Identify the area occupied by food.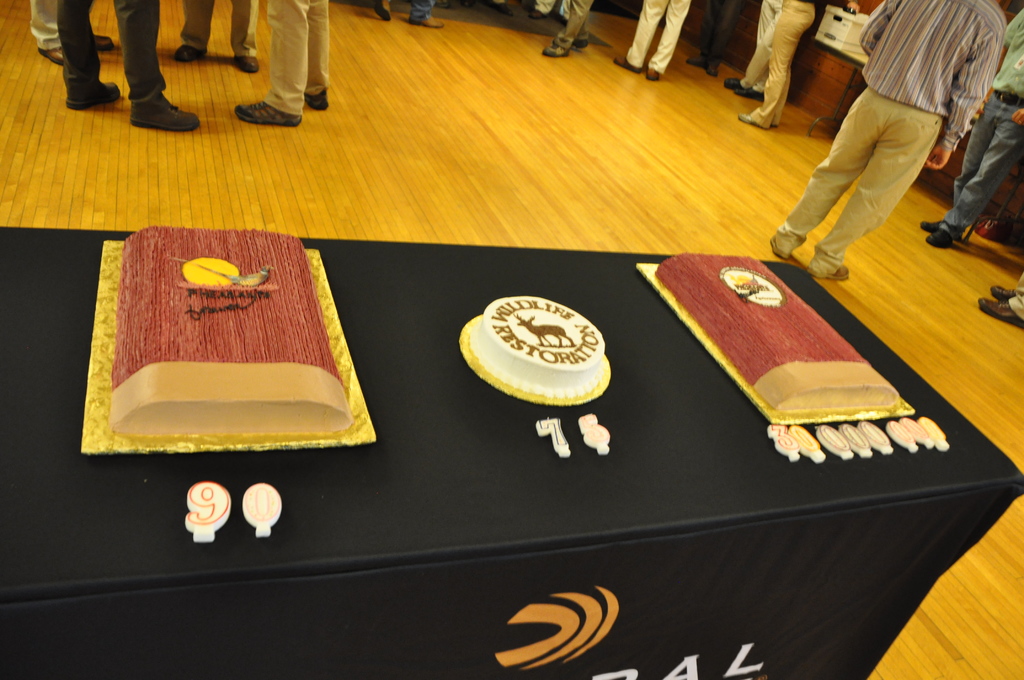
Area: pyautogui.locateOnScreen(480, 286, 627, 407).
